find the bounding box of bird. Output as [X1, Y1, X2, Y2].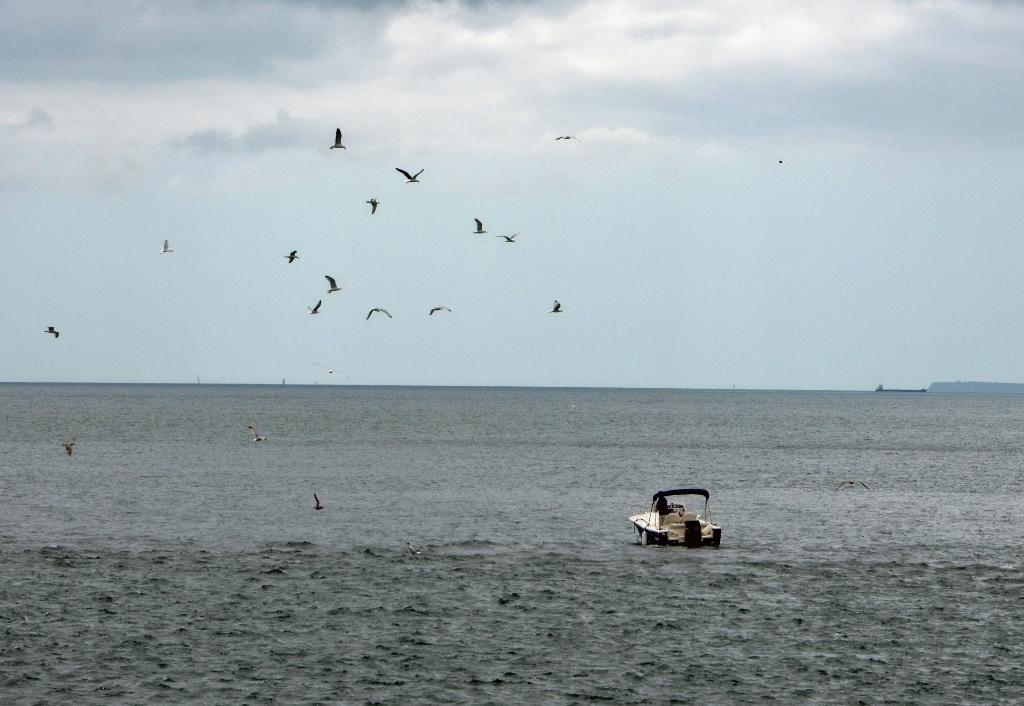
[365, 195, 383, 215].
